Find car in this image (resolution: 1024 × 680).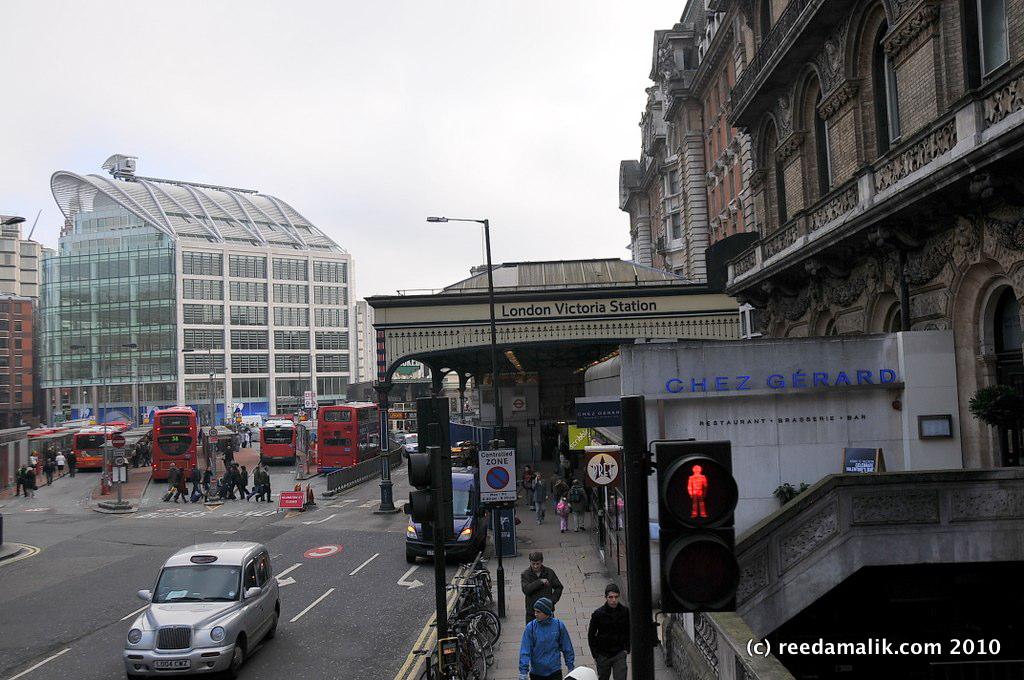
pyautogui.locateOnScreen(407, 473, 479, 557).
